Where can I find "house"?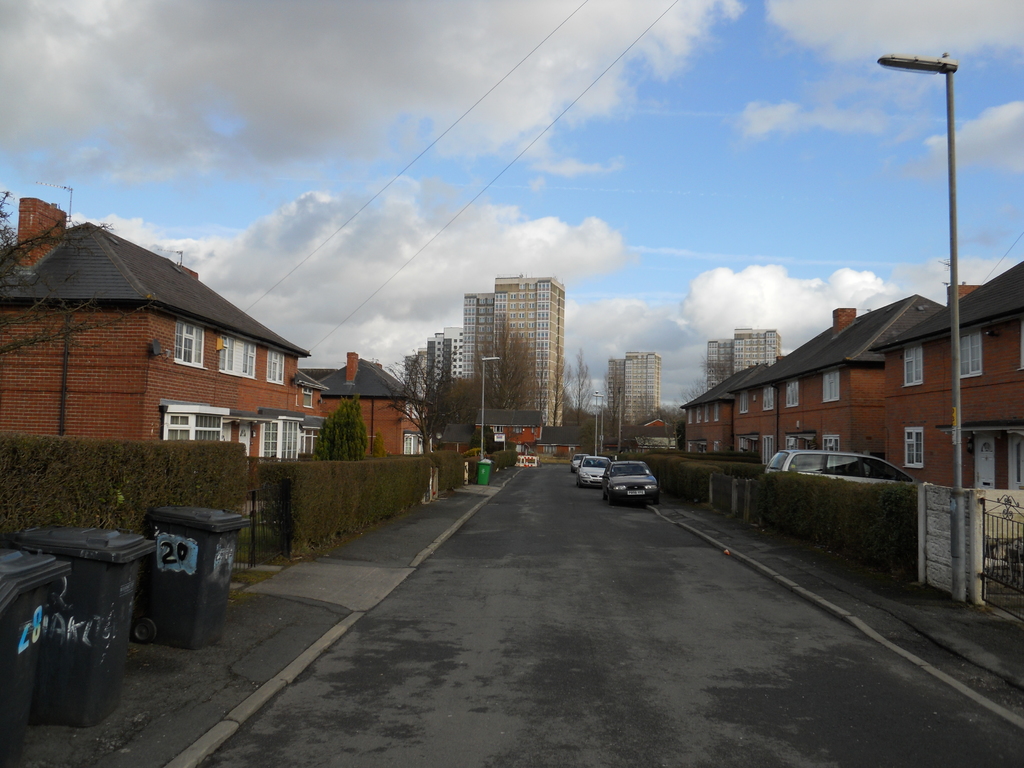
You can find it at BBox(422, 335, 449, 379).
